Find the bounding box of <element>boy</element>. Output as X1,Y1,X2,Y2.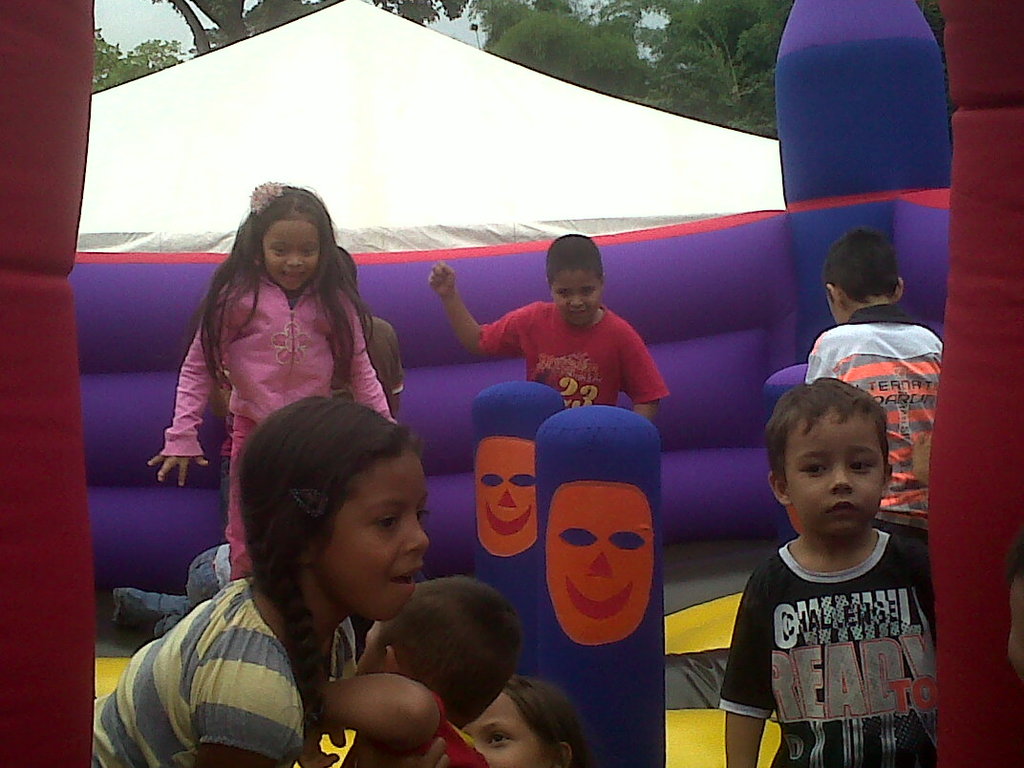
721,365,946,758.
